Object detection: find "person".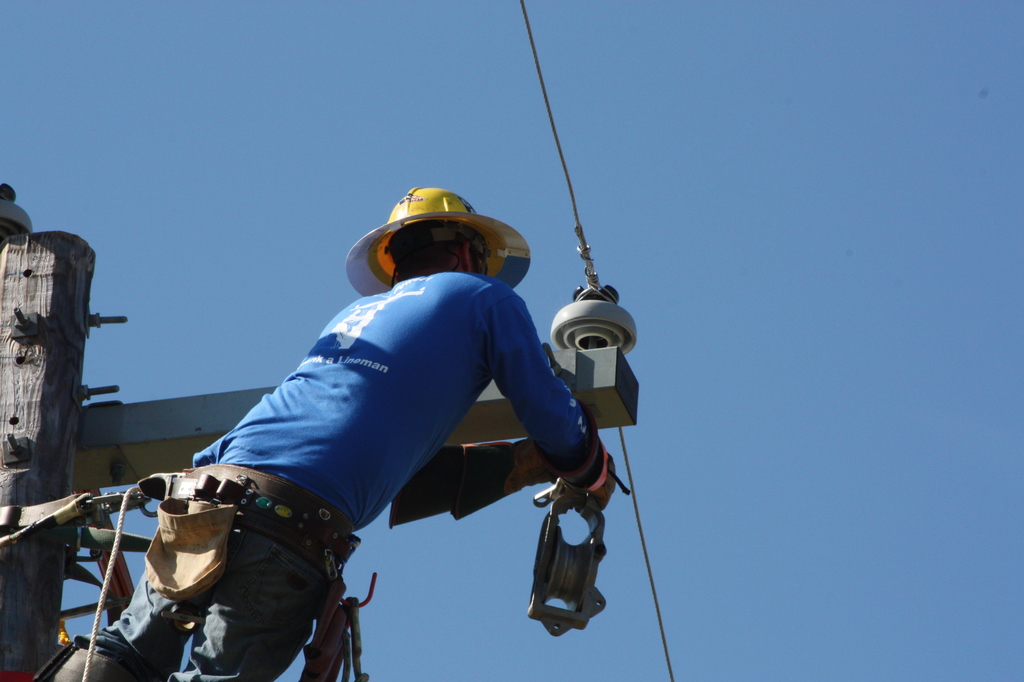
l=152, t=158, r=612, b=681.
